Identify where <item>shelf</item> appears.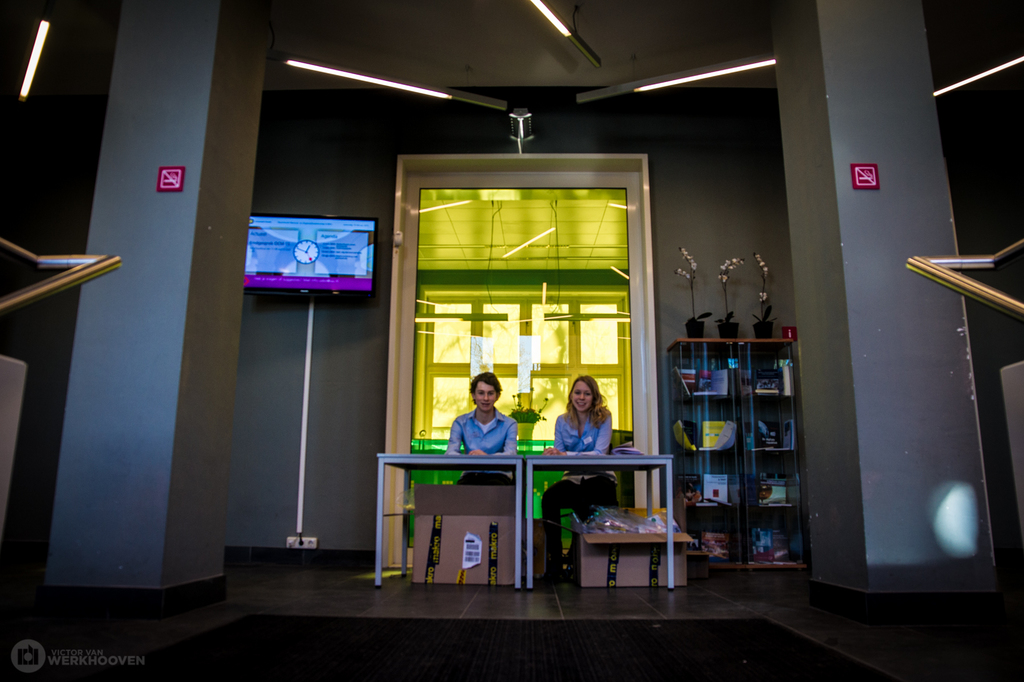
Appears at {"x1": 742, "y1": 392, "x2": 812, "y2": 451}.
